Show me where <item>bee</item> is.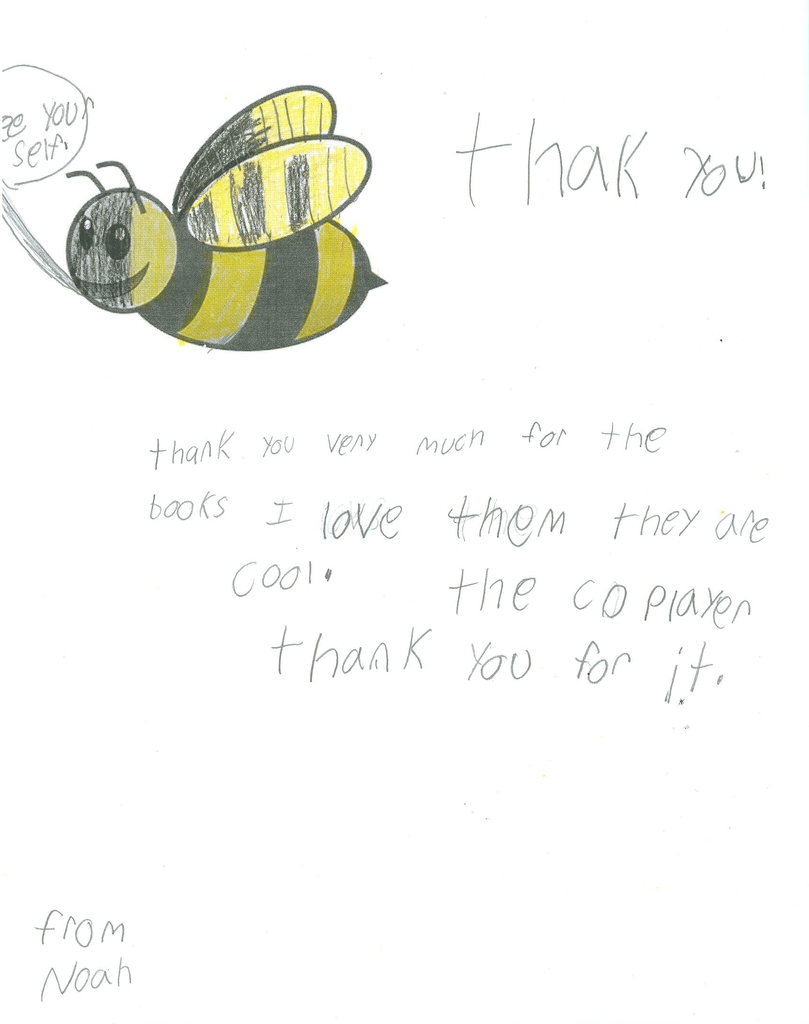
<item>bee</item> is at <region>12, 88, 469, 358</region>.
